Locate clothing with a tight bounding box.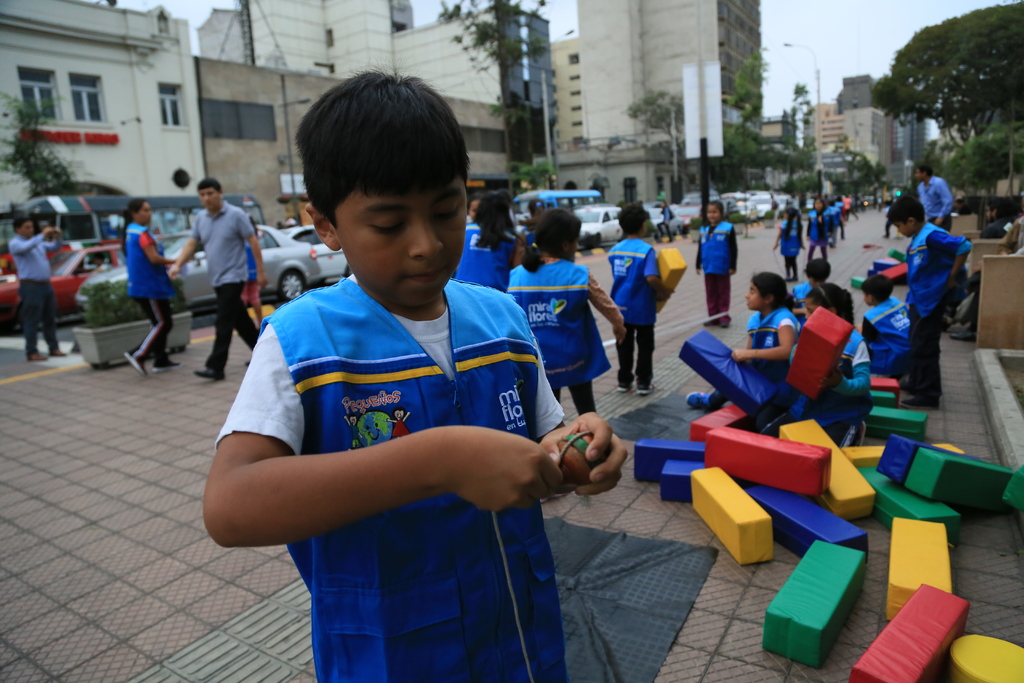
x1=902 y1=220 x2=973 y2=396.
